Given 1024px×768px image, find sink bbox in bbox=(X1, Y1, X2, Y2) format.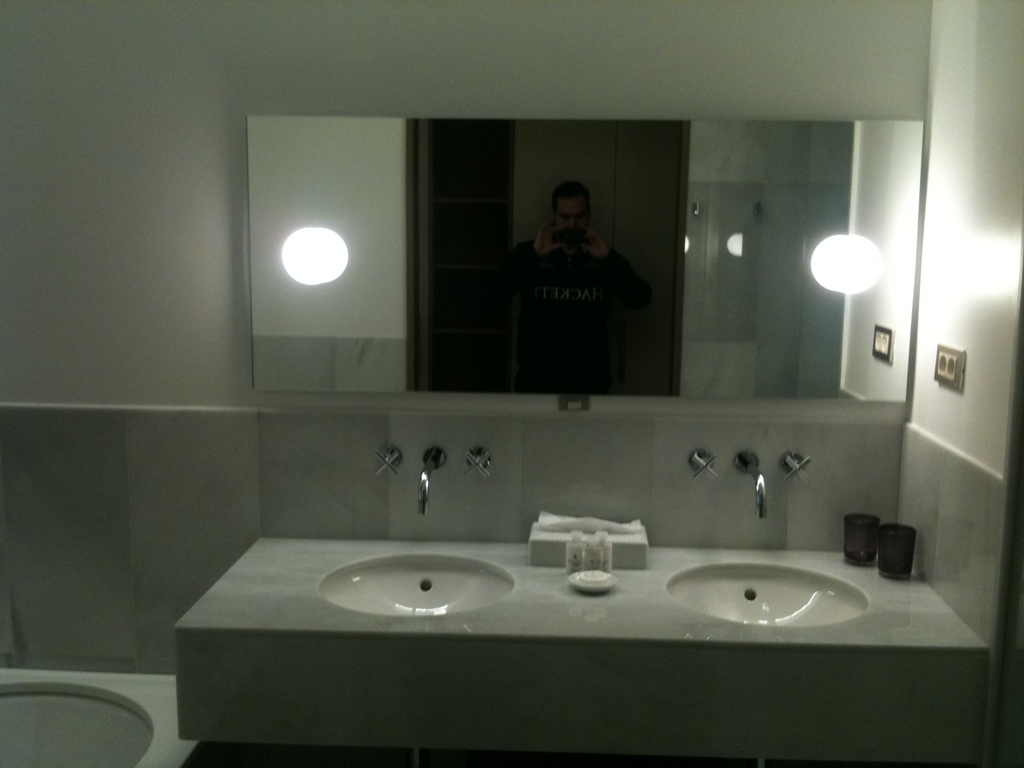
bbox=(316, 447, 516, 620).
